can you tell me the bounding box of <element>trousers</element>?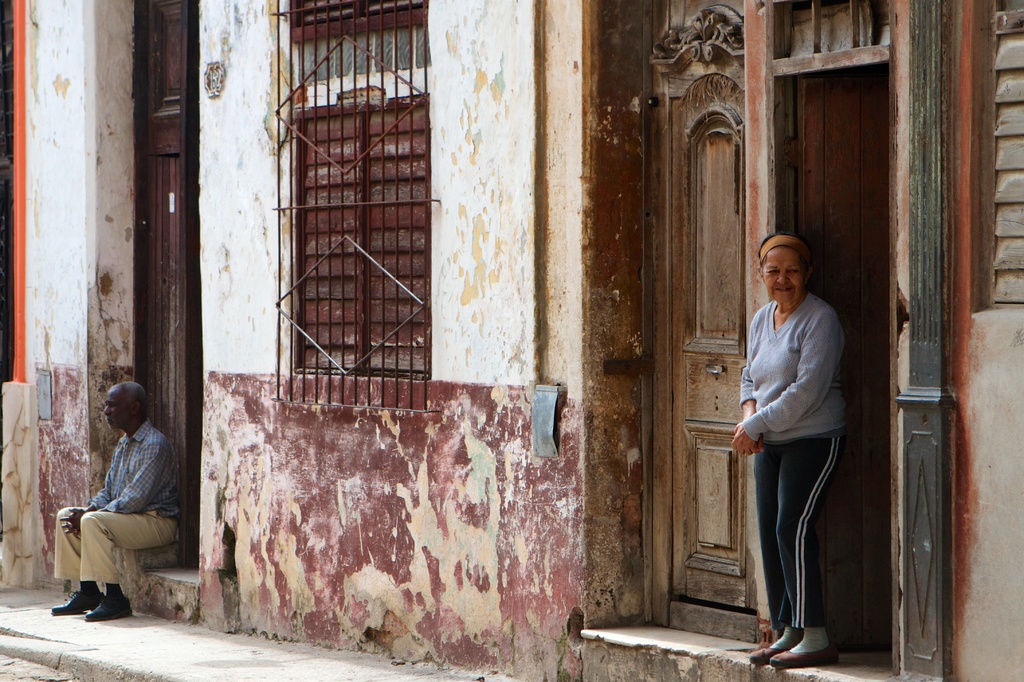
<region>52, 503, 182, 584</region>.
